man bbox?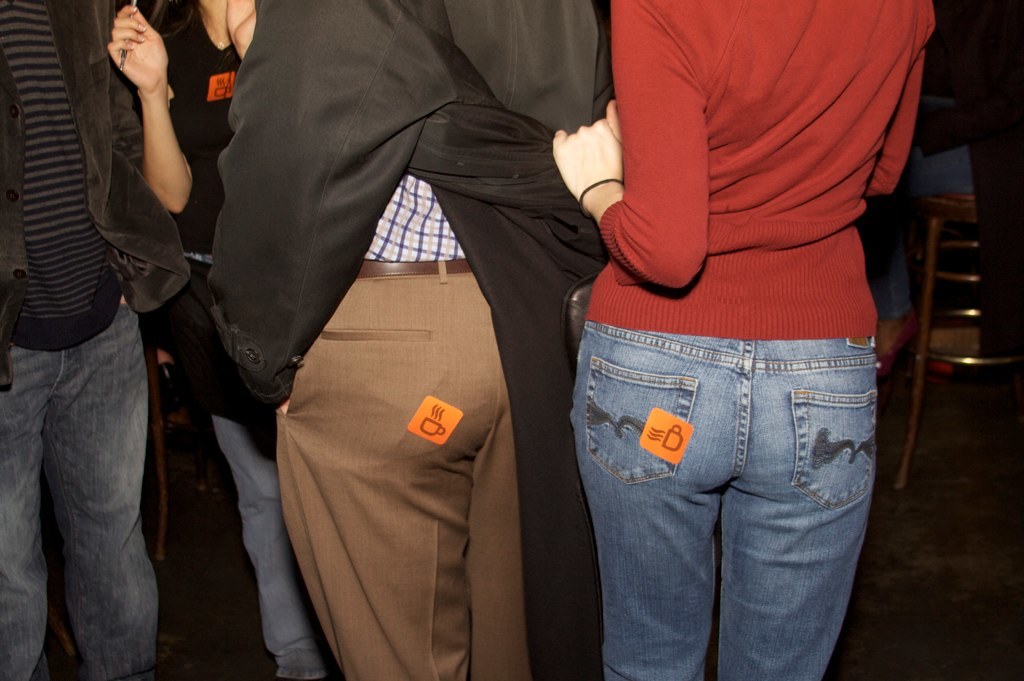
BBox(207, 0, 618, 680)
